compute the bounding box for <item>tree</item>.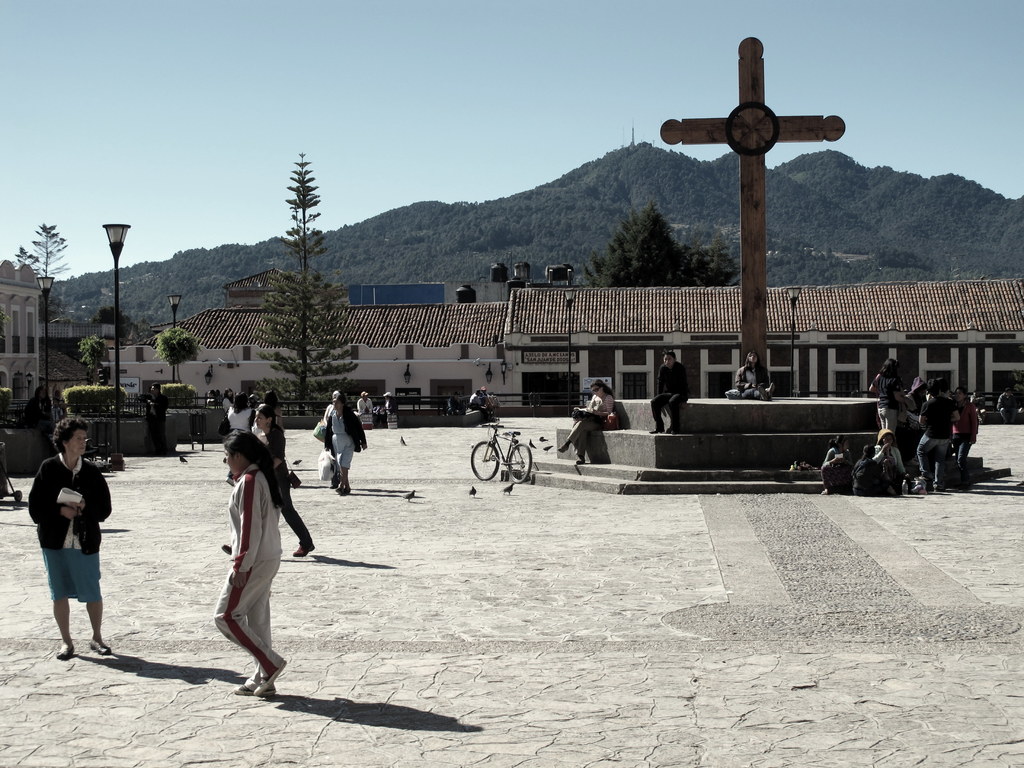
Rect(4, 216, 60, 322).
